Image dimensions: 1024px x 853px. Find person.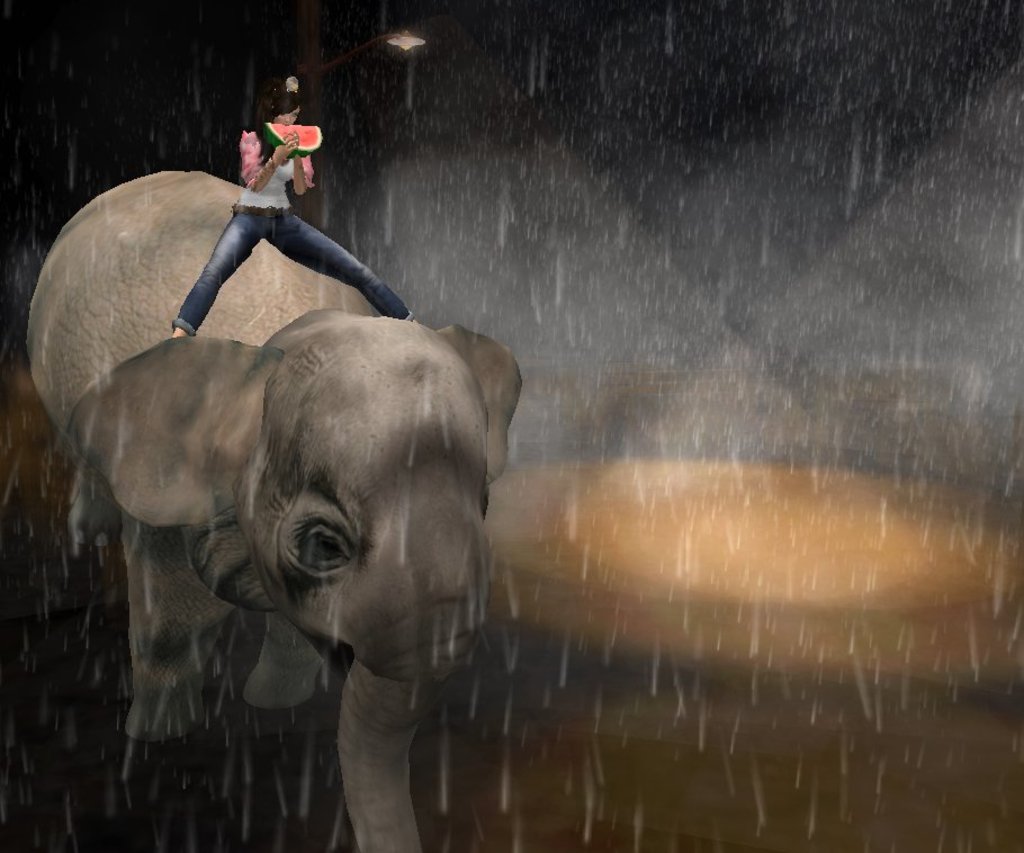
x1=169, y1=74, x2=416, y2=336.
